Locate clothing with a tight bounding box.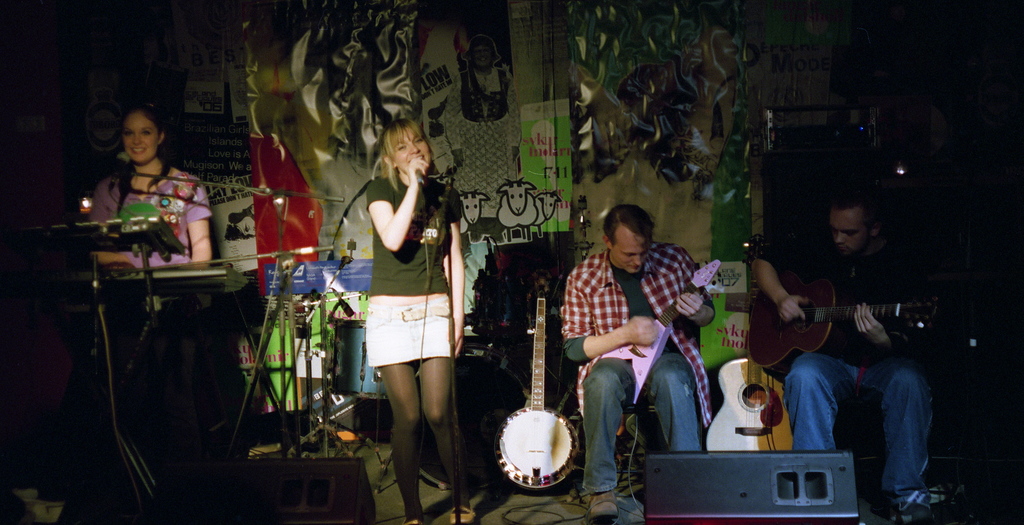
BBox(563, 219, 710, 483).
